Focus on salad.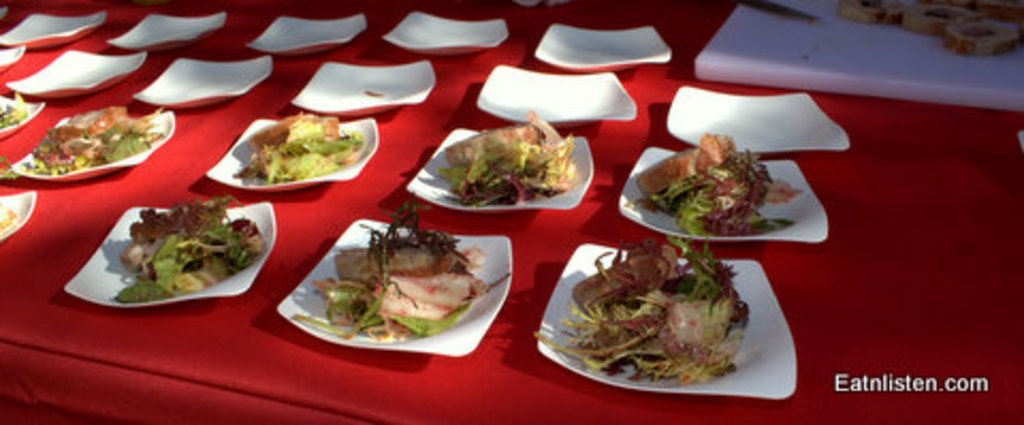
Focused at (111,188,279,303).
